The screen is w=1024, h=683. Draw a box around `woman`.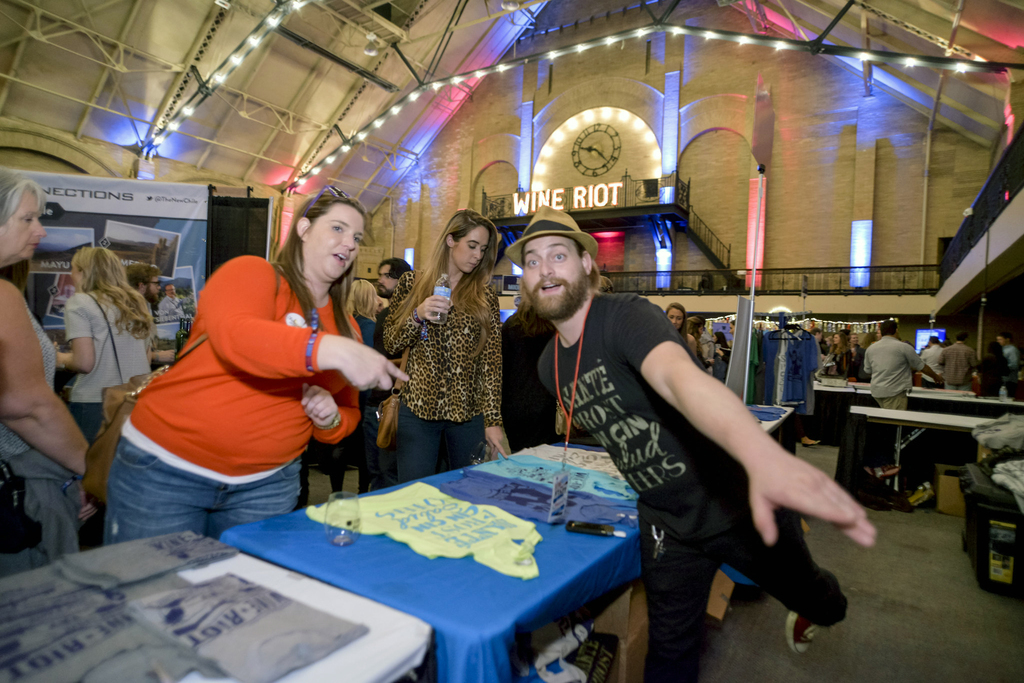
detection(662, 302, 702, 368).
